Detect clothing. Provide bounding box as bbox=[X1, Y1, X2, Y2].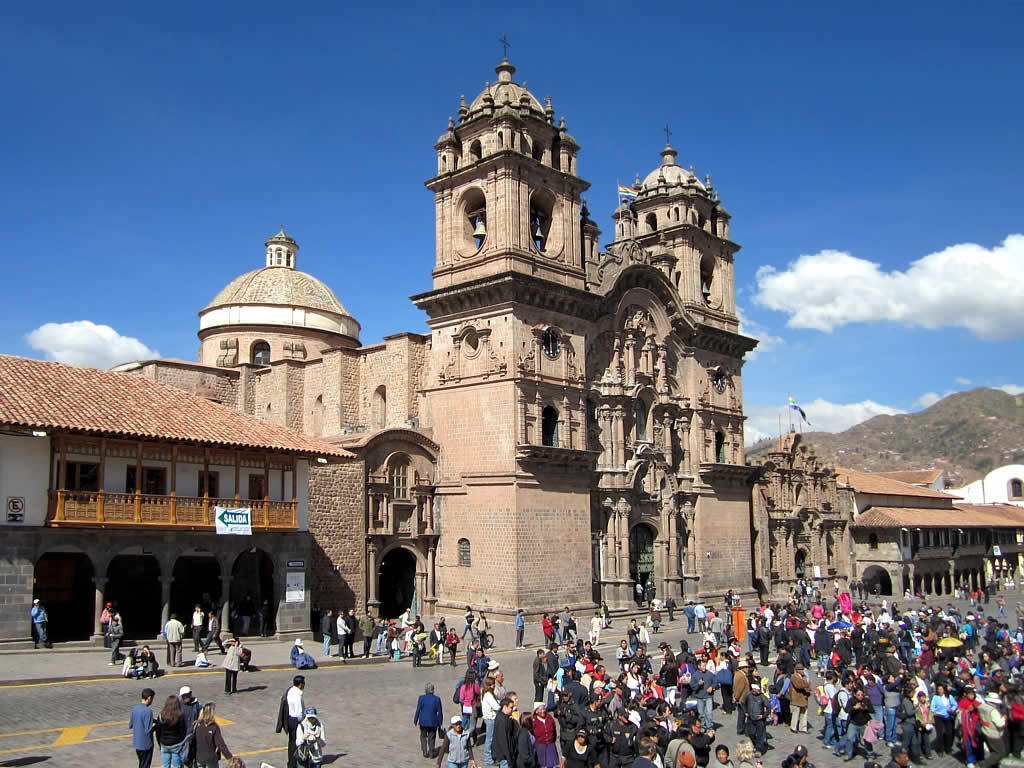
bbox=[335, 613, 350, 654].
